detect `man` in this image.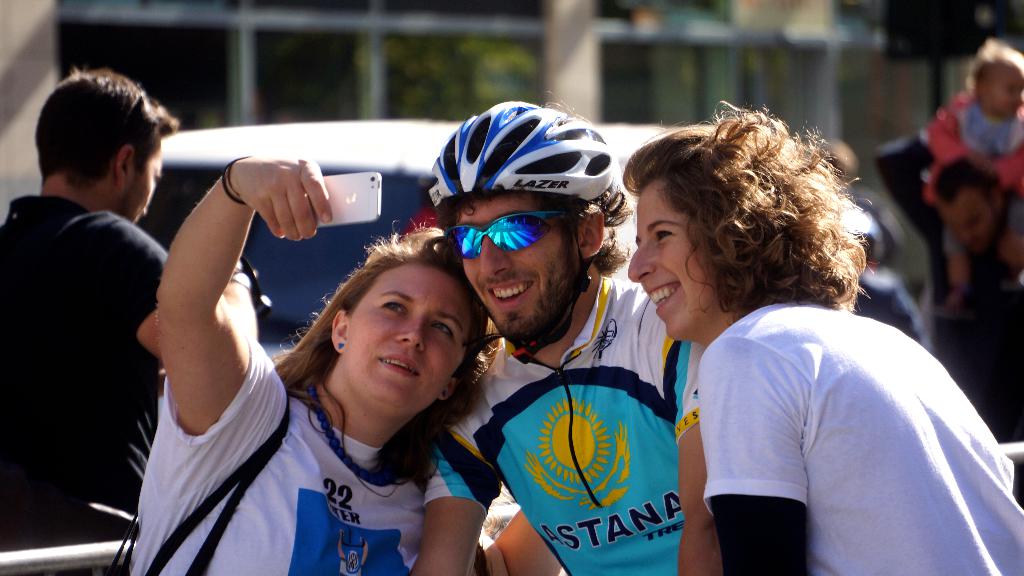
Detection: [384, 111, 718, 575].
